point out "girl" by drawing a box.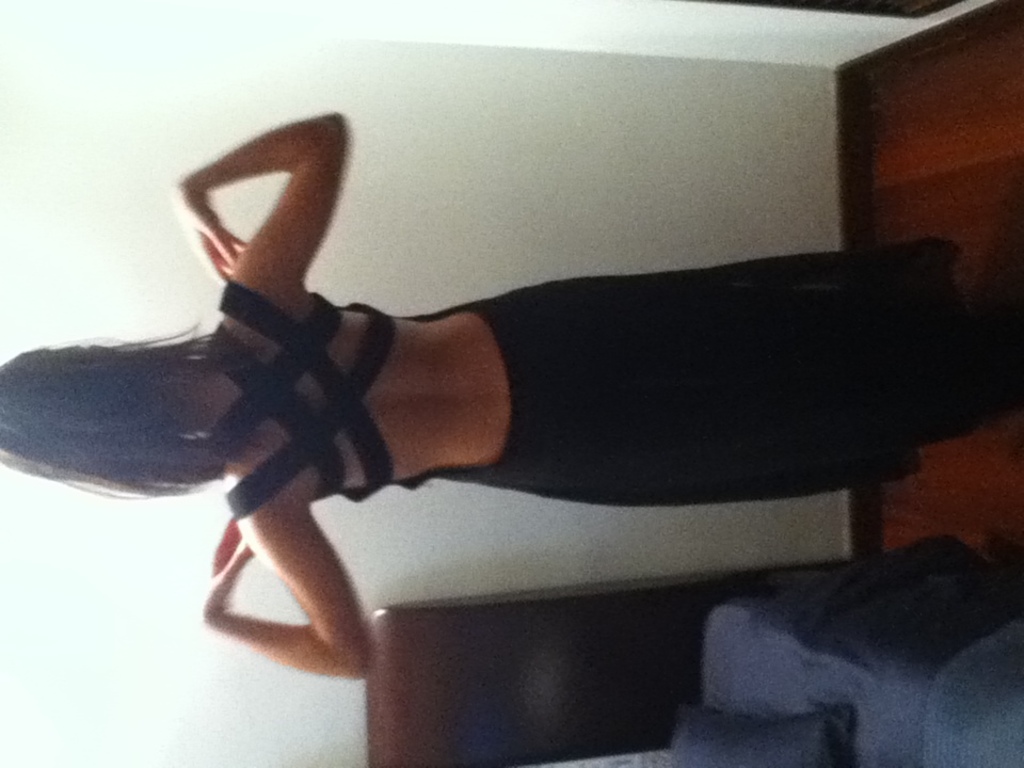
bbox=[0, 108, 1023, 684].
